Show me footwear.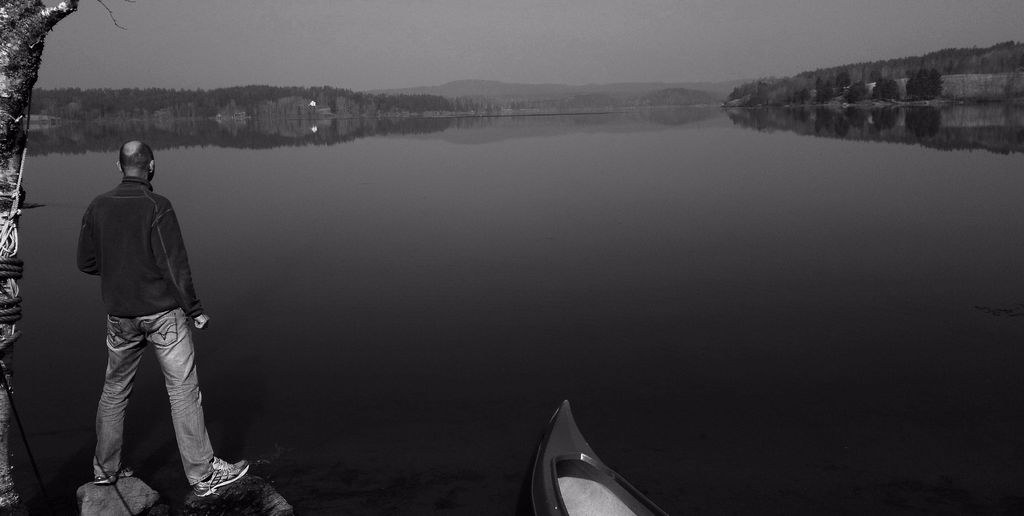
footwear is here: (left=89, top=462, right=138, bottom=488).
